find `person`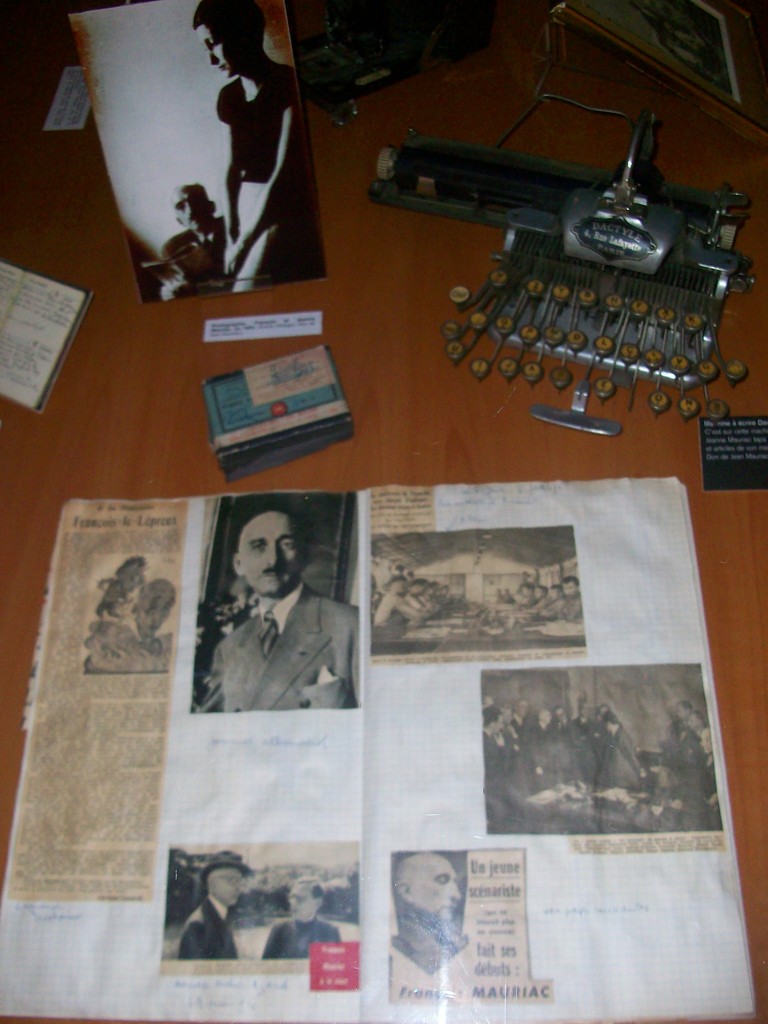
<region>387, 845, 465, 973</region>
